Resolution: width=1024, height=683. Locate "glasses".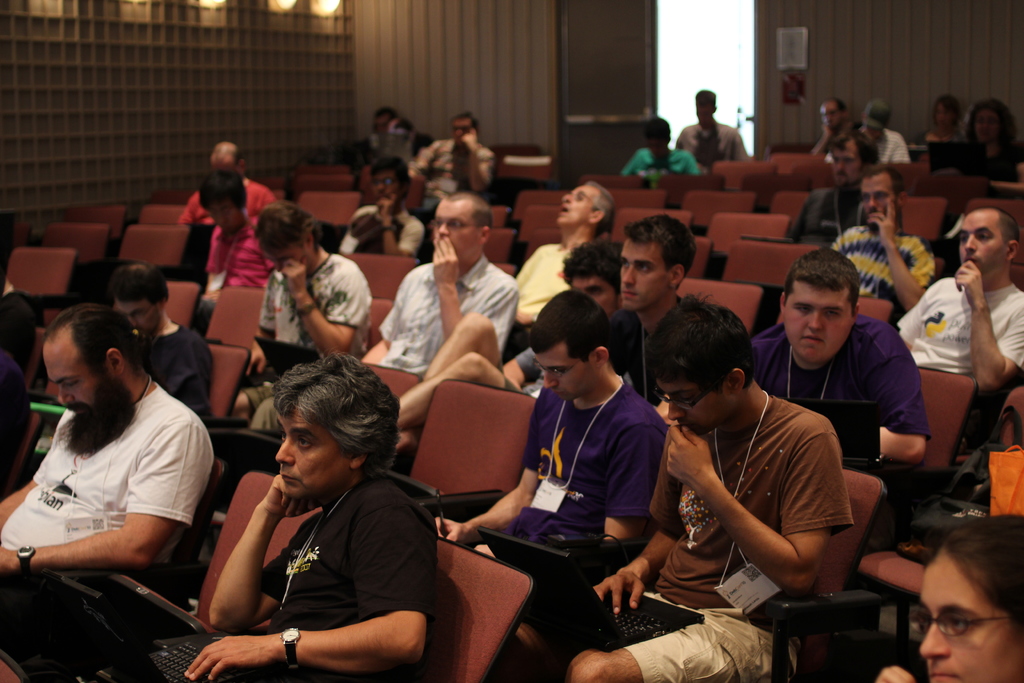
120, 303, 156, 320.
